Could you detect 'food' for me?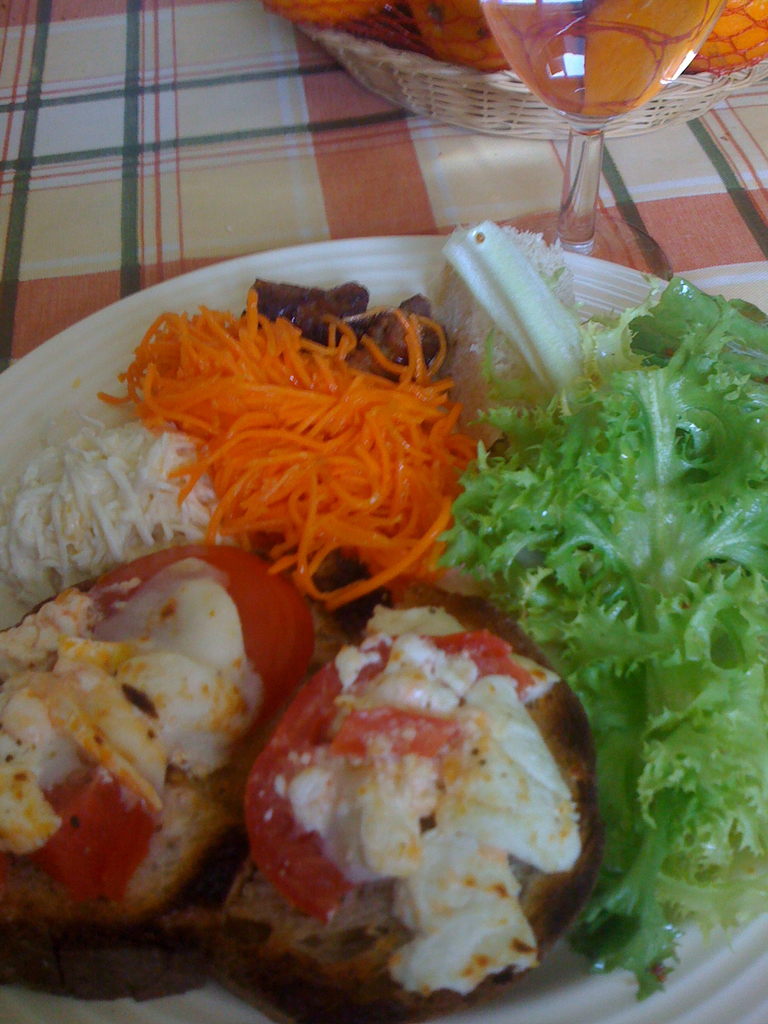
Detection result: 314, 291, 450, 380.
